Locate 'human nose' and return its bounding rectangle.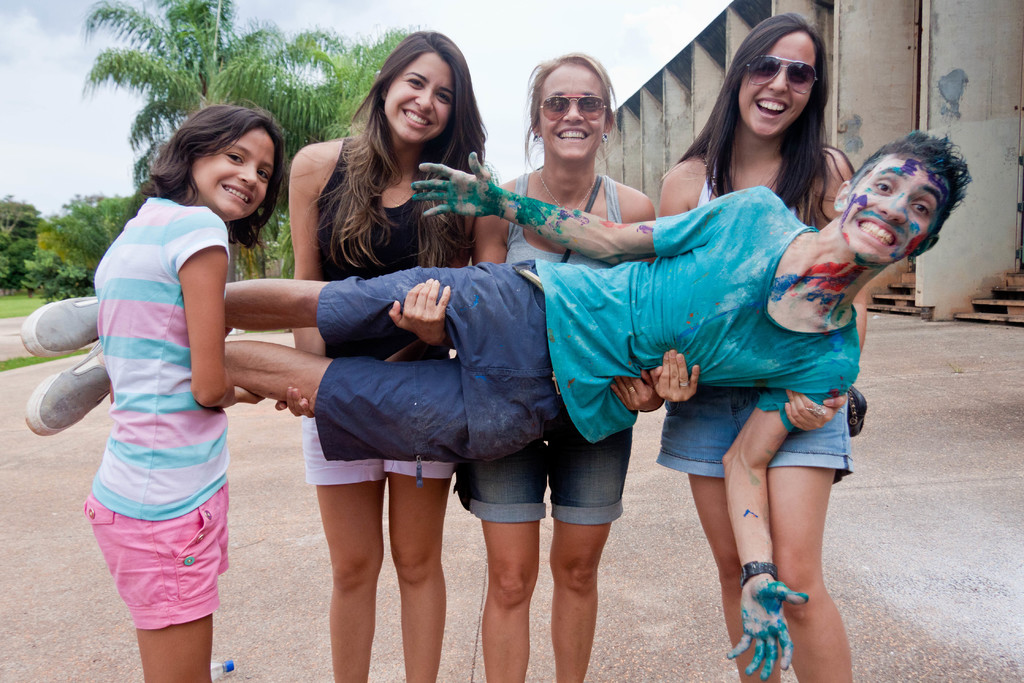
box=[564, 101, 586, 122].
